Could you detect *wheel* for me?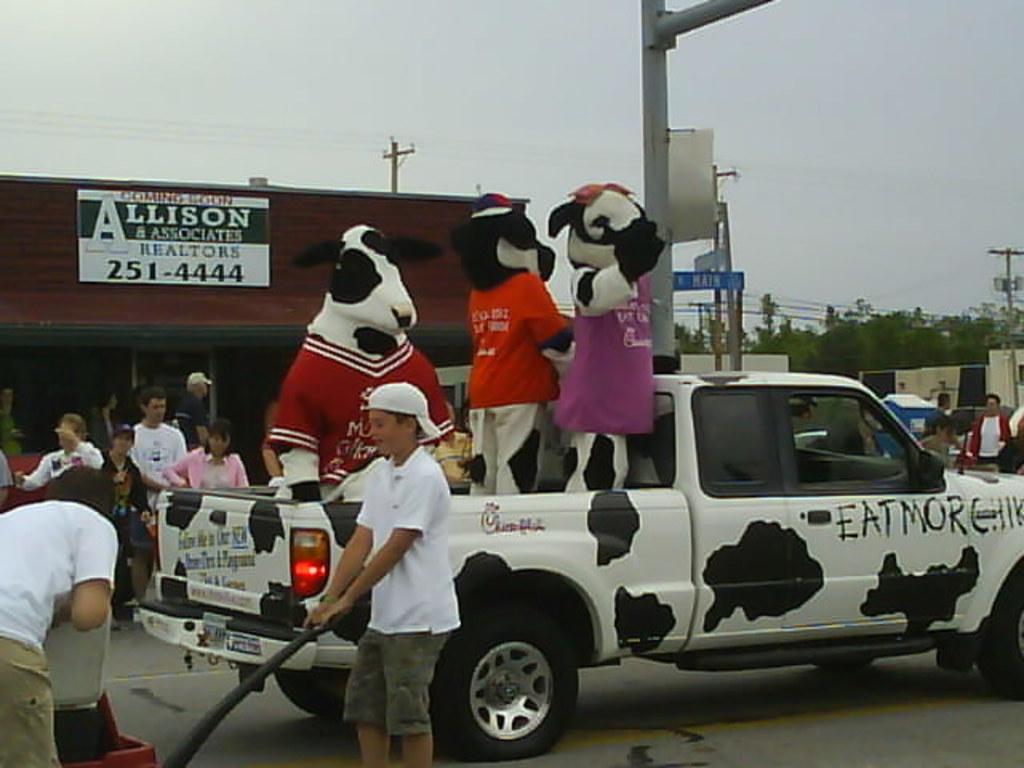
Detection result: 274:670:341:730.
